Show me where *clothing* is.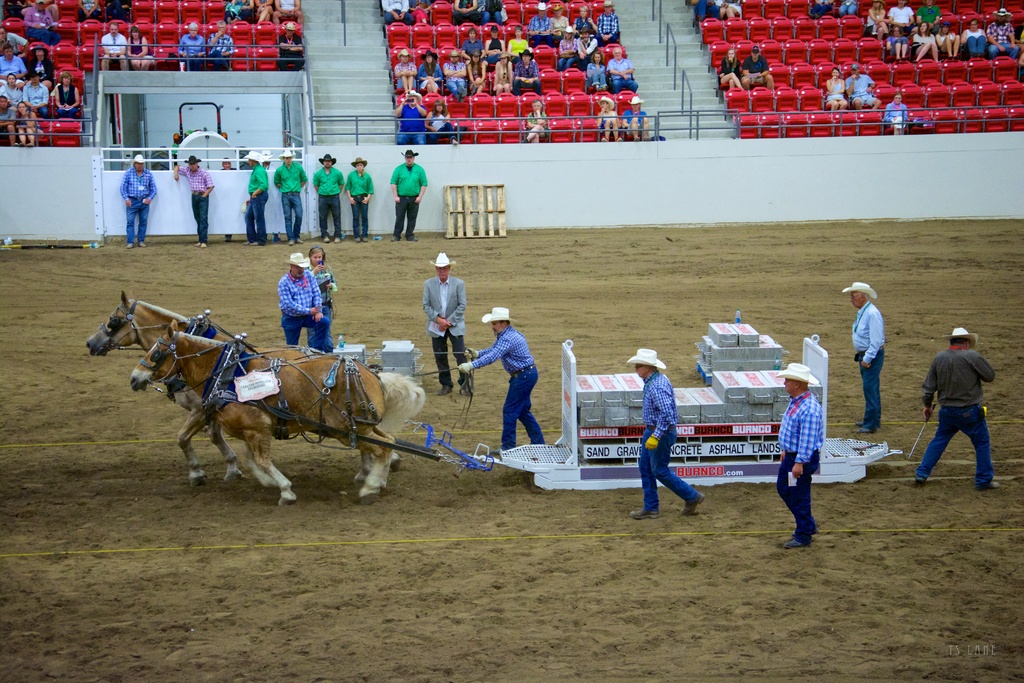
*clothing* is at Rect(721, 53, 740, 86).
